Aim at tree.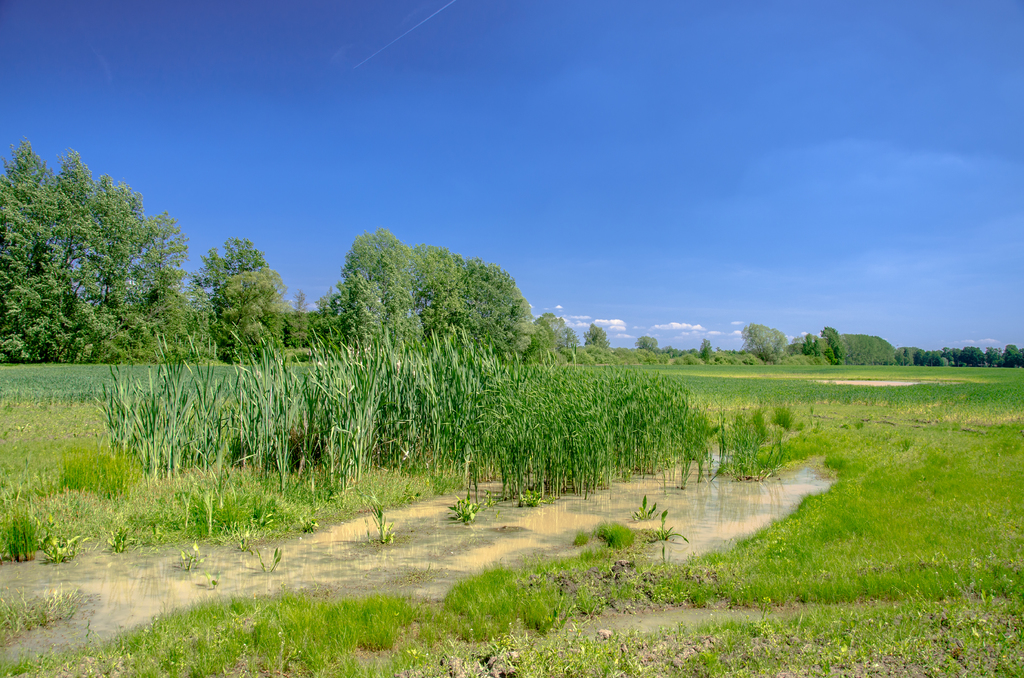
Aimed at [left=808, top=327, right=908, bottom=364].
